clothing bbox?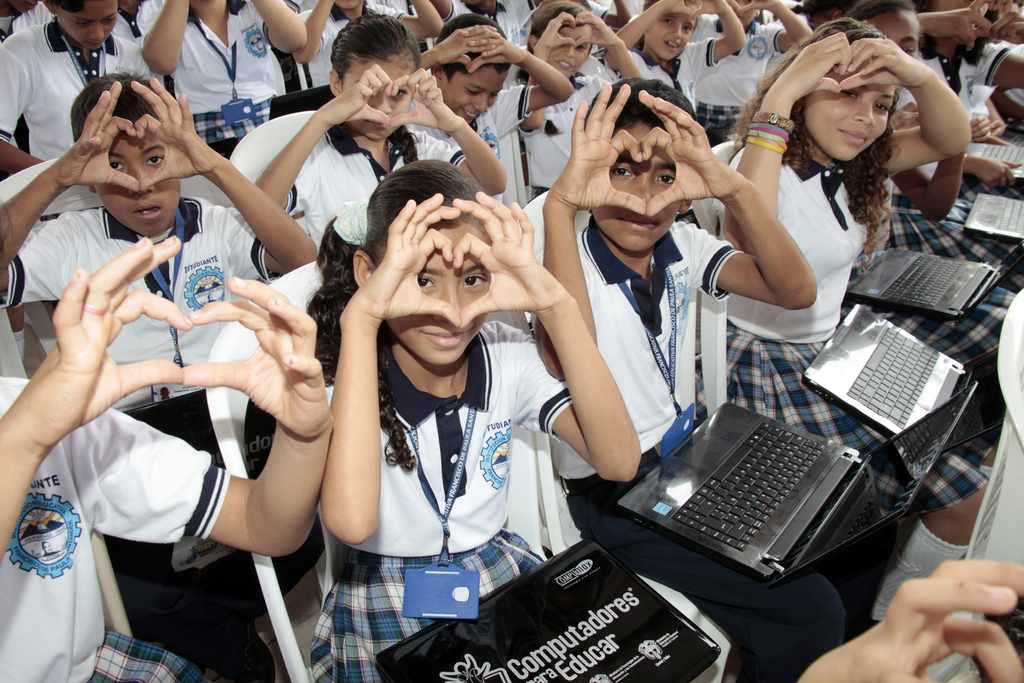
box=[717, 129, 861, 457]
